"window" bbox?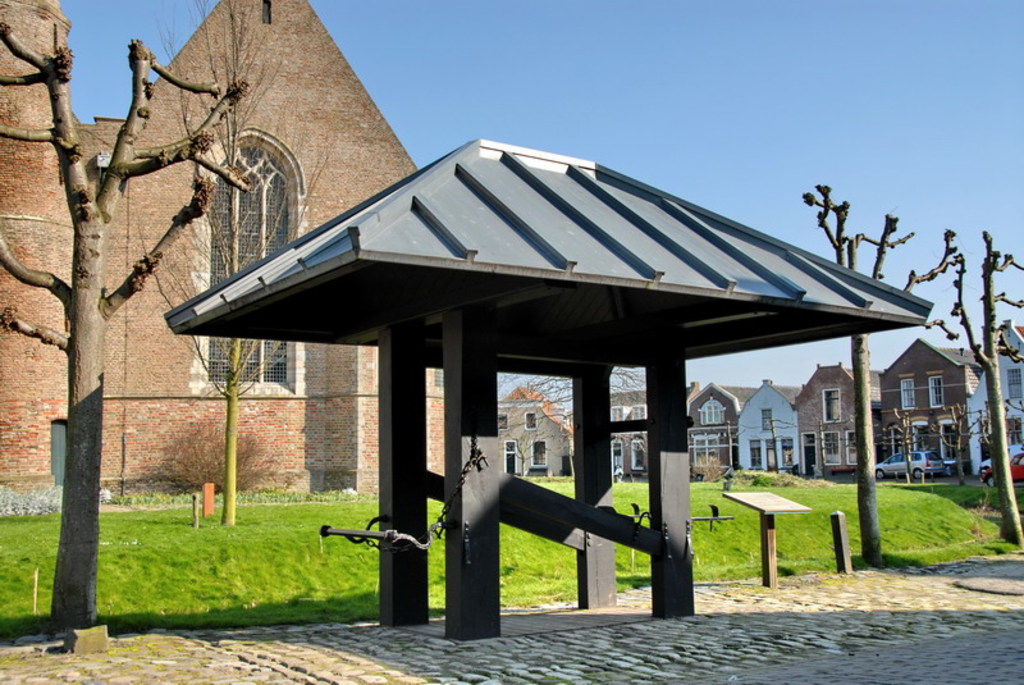
764 439 780 467
